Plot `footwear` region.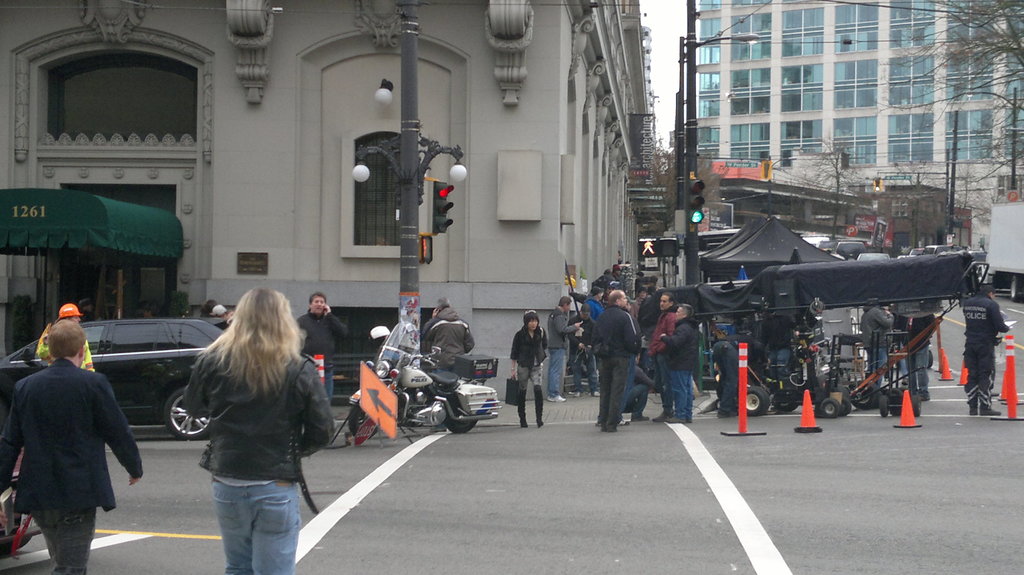
Plotted at 980 409 1001 413.
